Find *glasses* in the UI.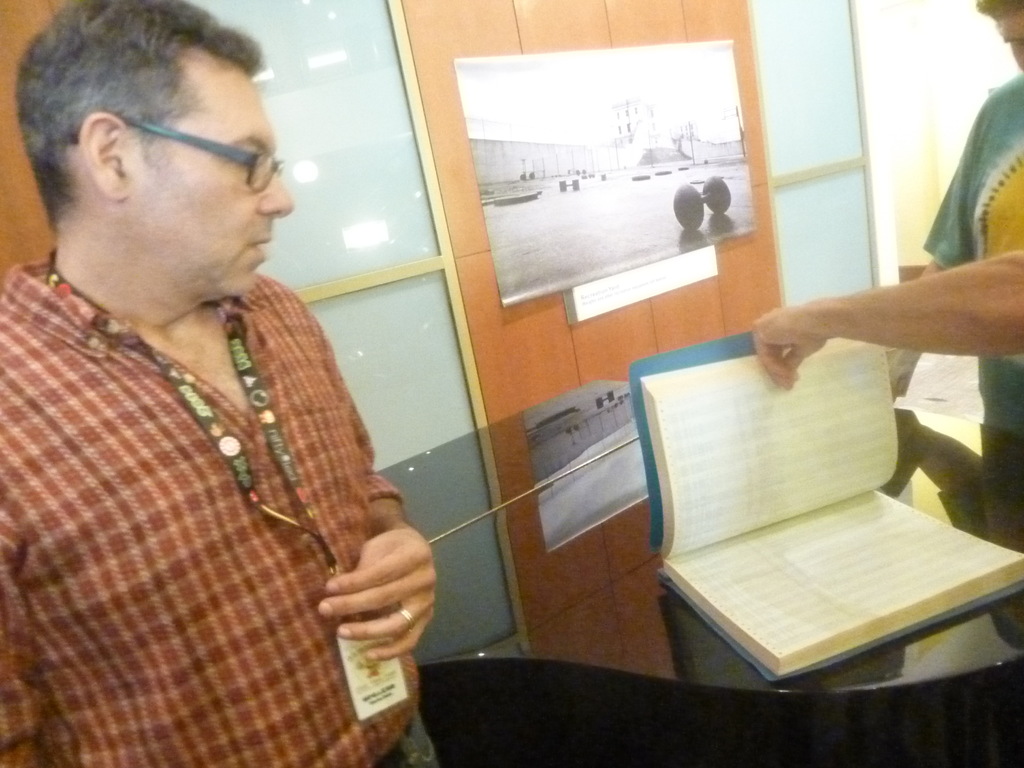
UI element at {"left": 67, "top": 110, "right": 289, "bottom": 200}.
